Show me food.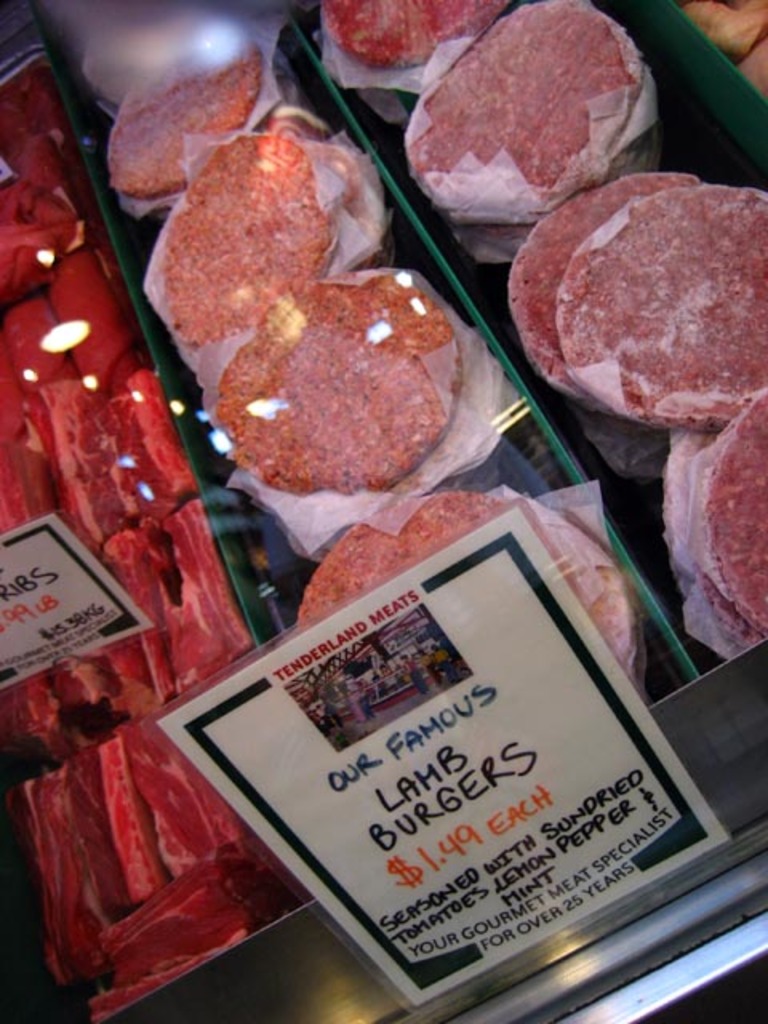
food is here: <region>698, 386, 766, 640</region>.
